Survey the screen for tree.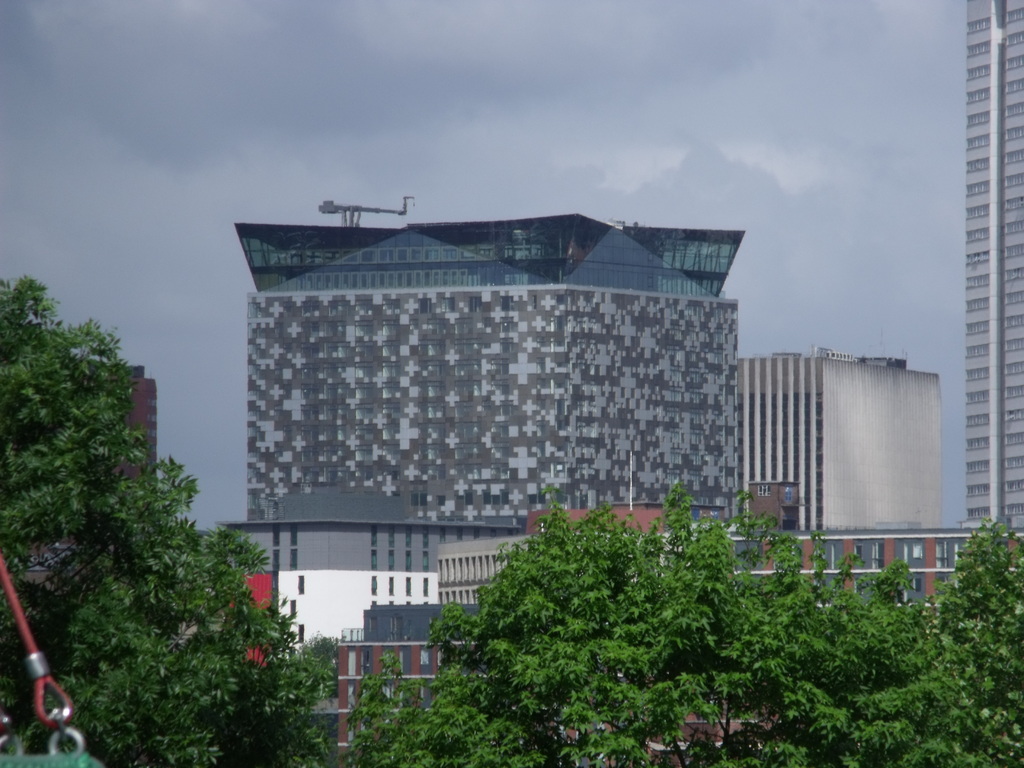
Survey found: <bbox>367, 513, 915, 767</bbox>.
